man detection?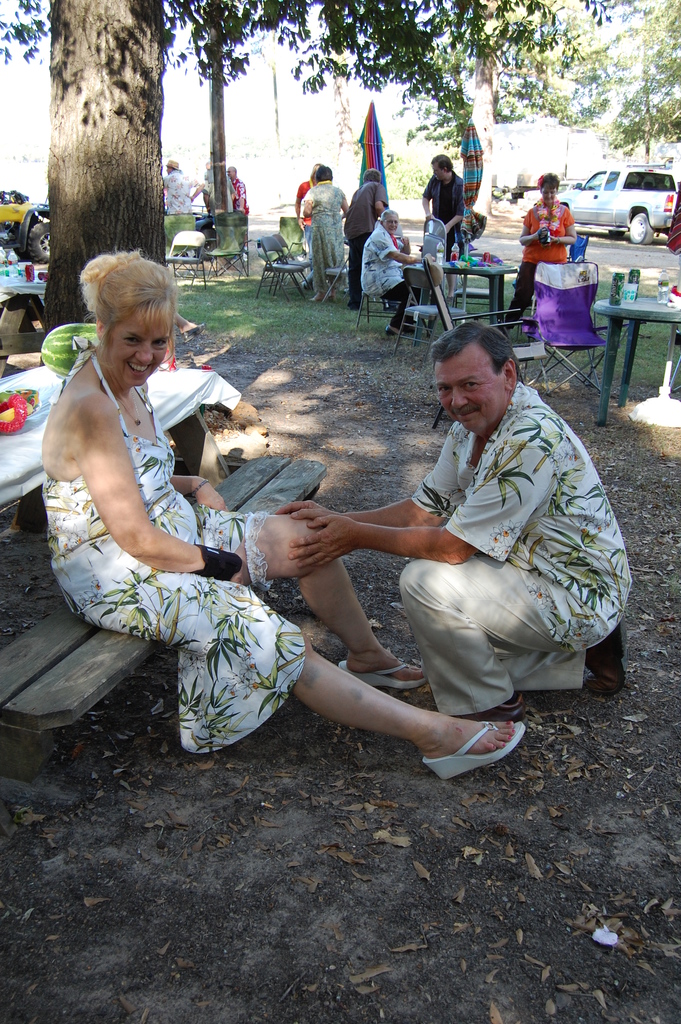
[160,158,206,216]
